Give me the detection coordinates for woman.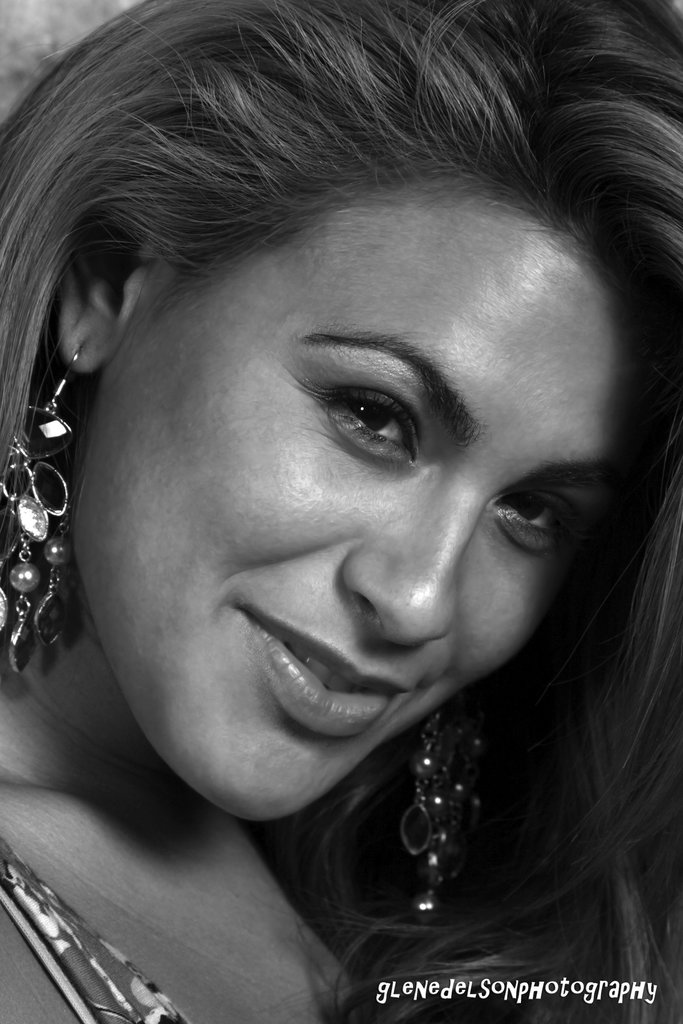
(left=0, top=65, right=675, bottom=1016).
